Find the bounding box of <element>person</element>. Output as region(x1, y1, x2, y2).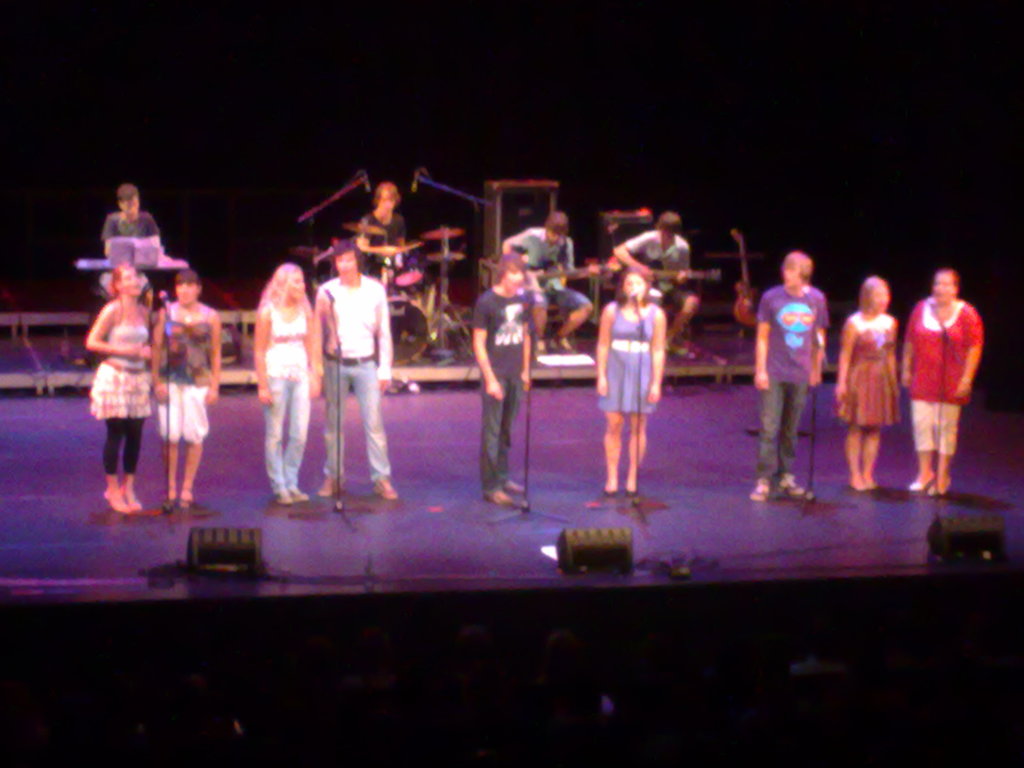
region(141, 266, 222, 513).
